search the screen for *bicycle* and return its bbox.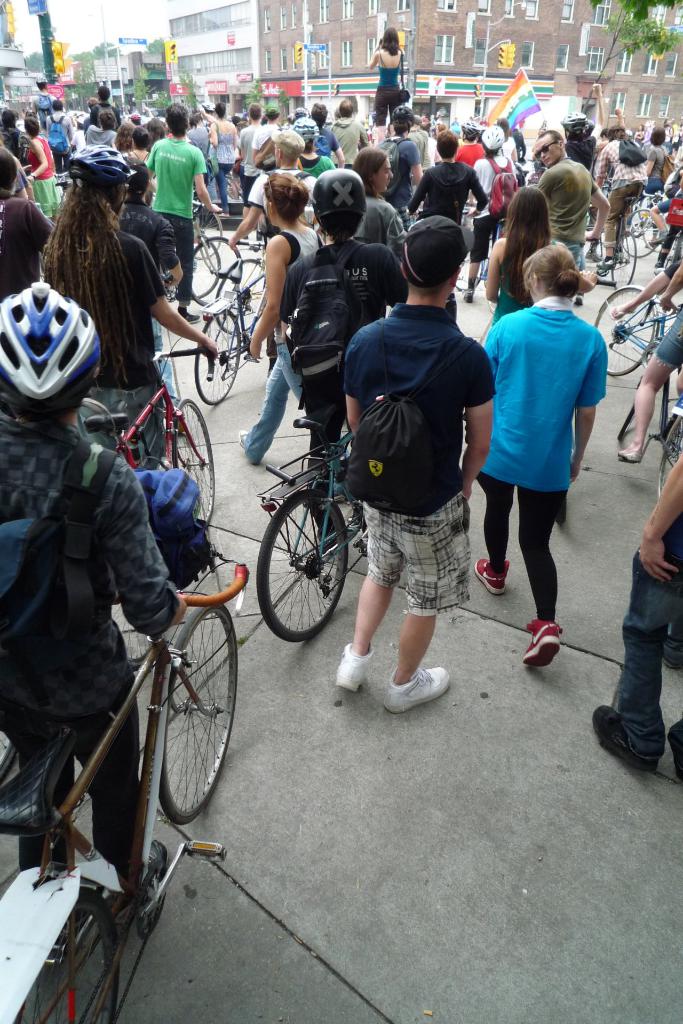
Found: 76/355/215/534.
